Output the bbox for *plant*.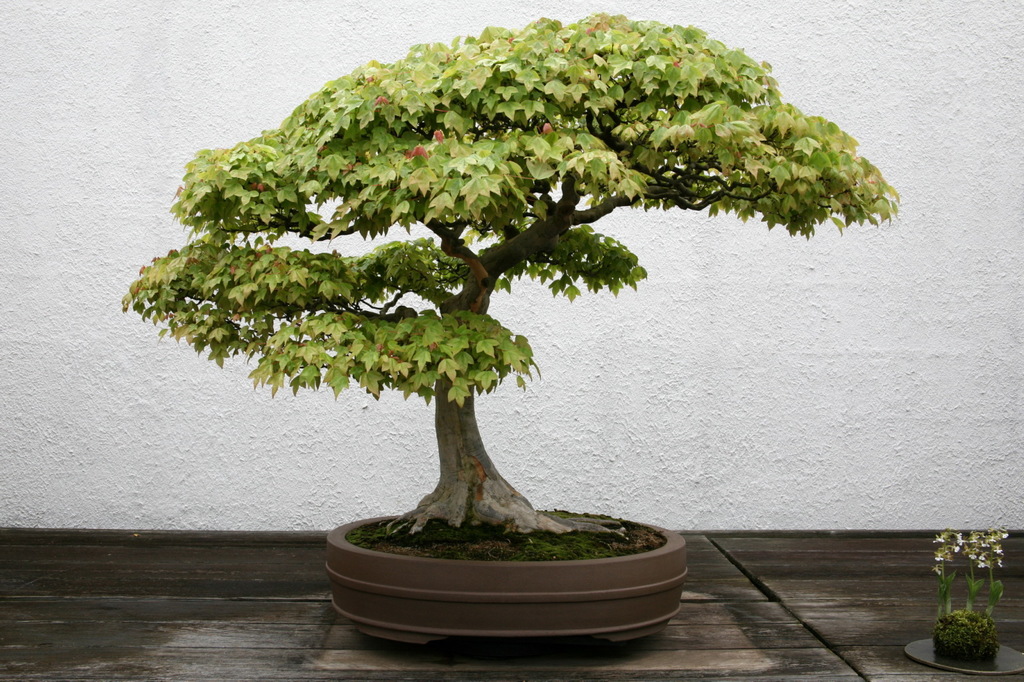
[left=934, top=523, right=998, bottom=658].
